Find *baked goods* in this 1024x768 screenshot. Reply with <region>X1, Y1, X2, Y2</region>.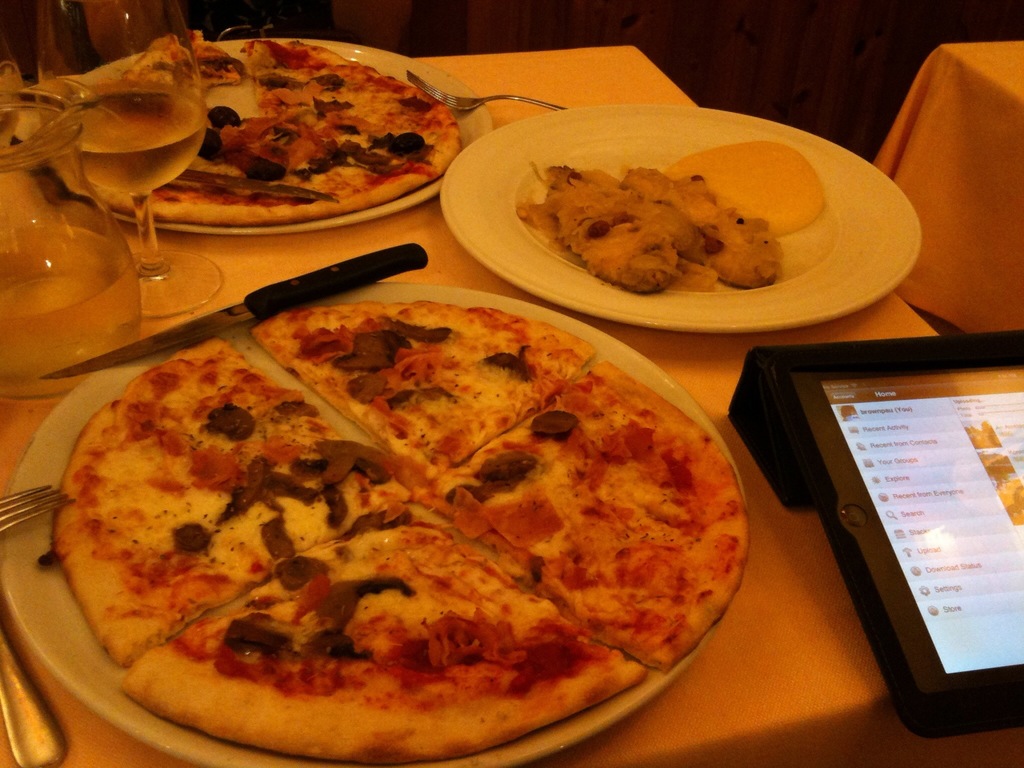
<region>536, 159, 680, 298</region>.
